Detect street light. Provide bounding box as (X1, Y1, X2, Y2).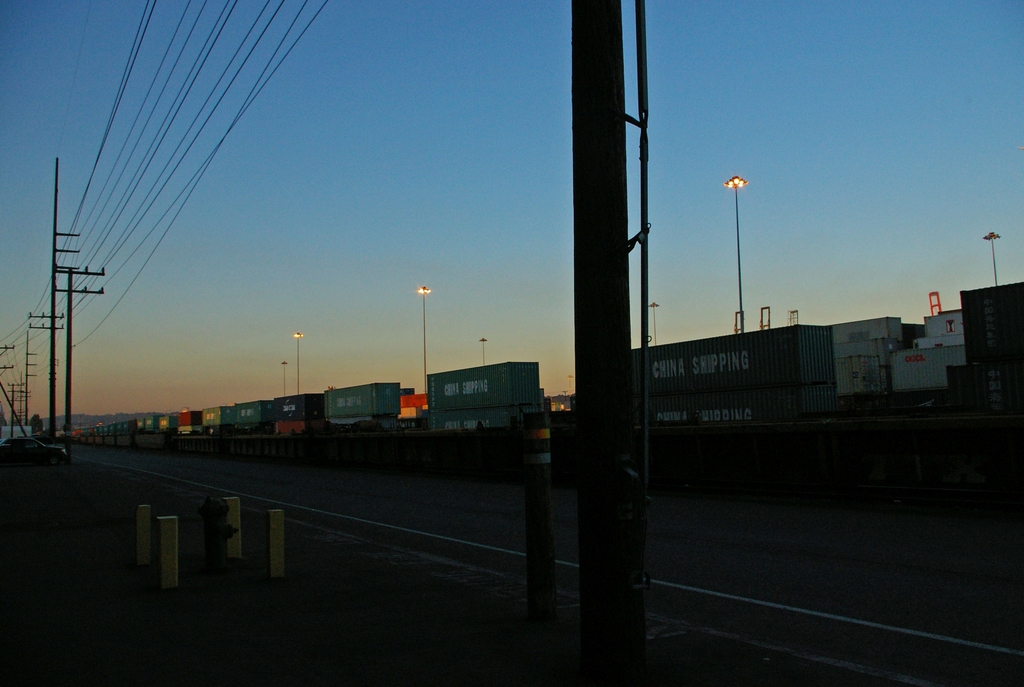
(982, 230, 998, 285).
